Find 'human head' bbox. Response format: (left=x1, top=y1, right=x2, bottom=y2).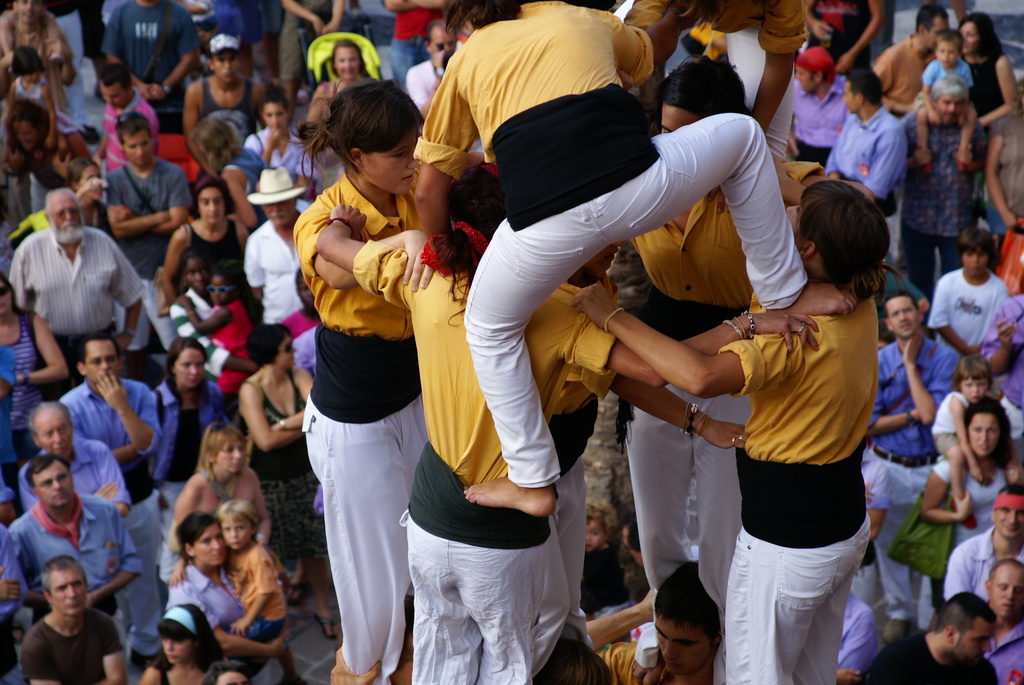
(left=216, top=500, right=260, bottom=546).
